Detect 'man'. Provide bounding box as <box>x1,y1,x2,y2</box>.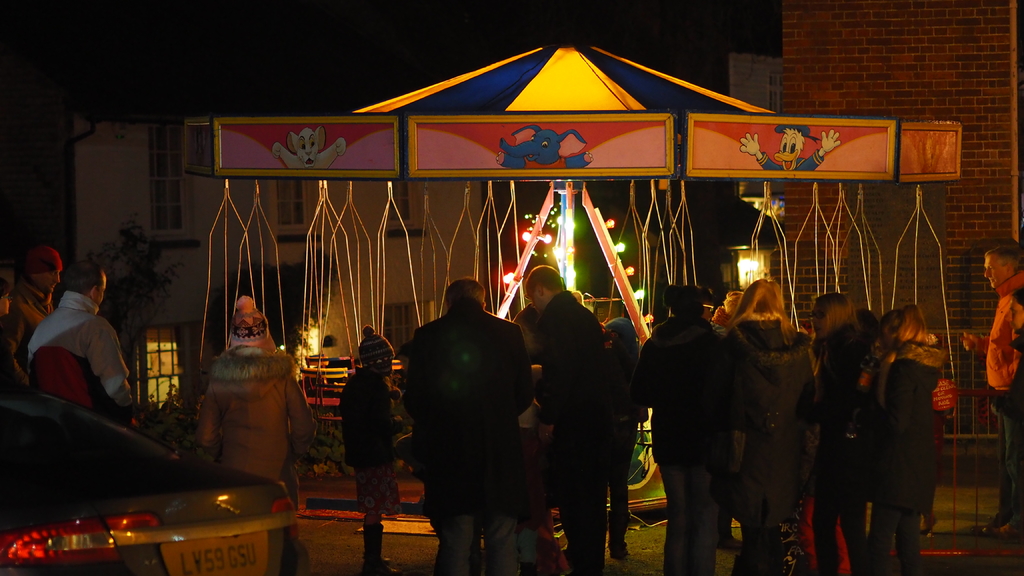
<box>2,249,63,343</box>.
